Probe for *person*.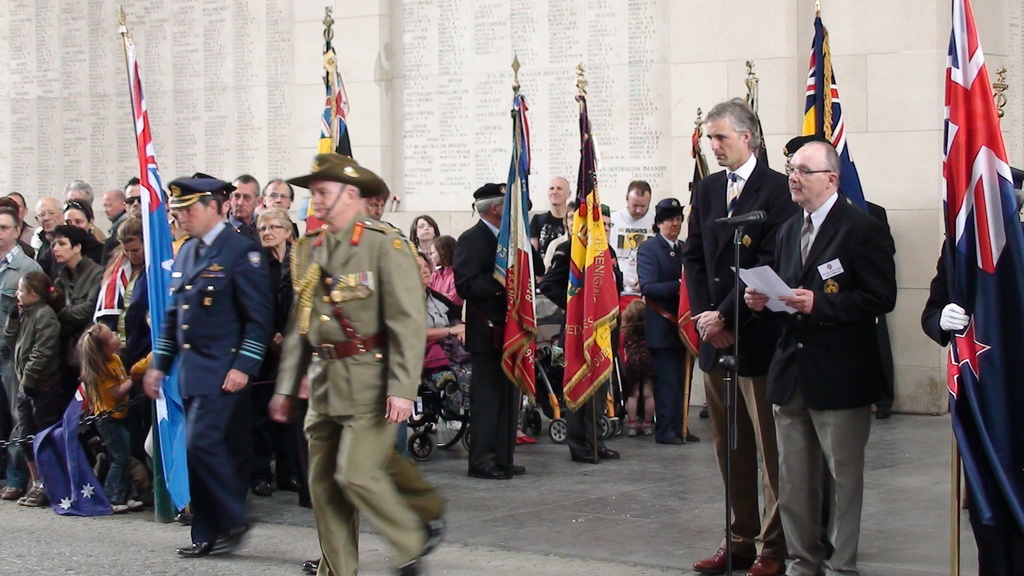
Probe result: [x1=32, y1=201, x2=91, y2=292].
